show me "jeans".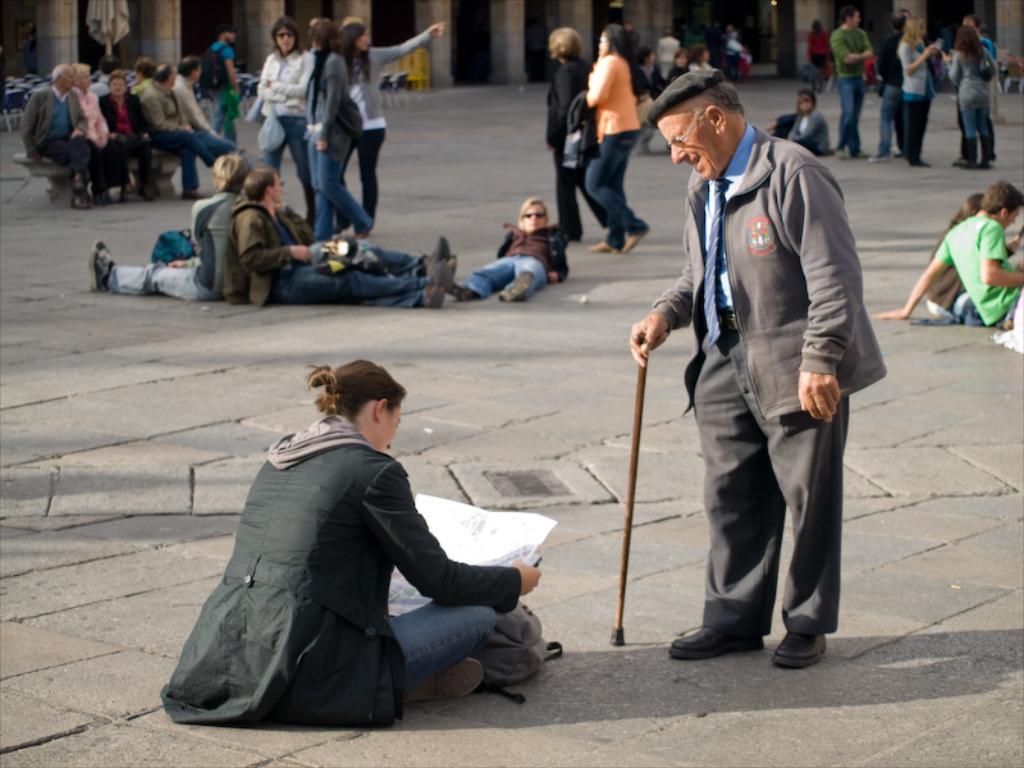
"jeans" is here: crop(878, 87, 896, 152).
